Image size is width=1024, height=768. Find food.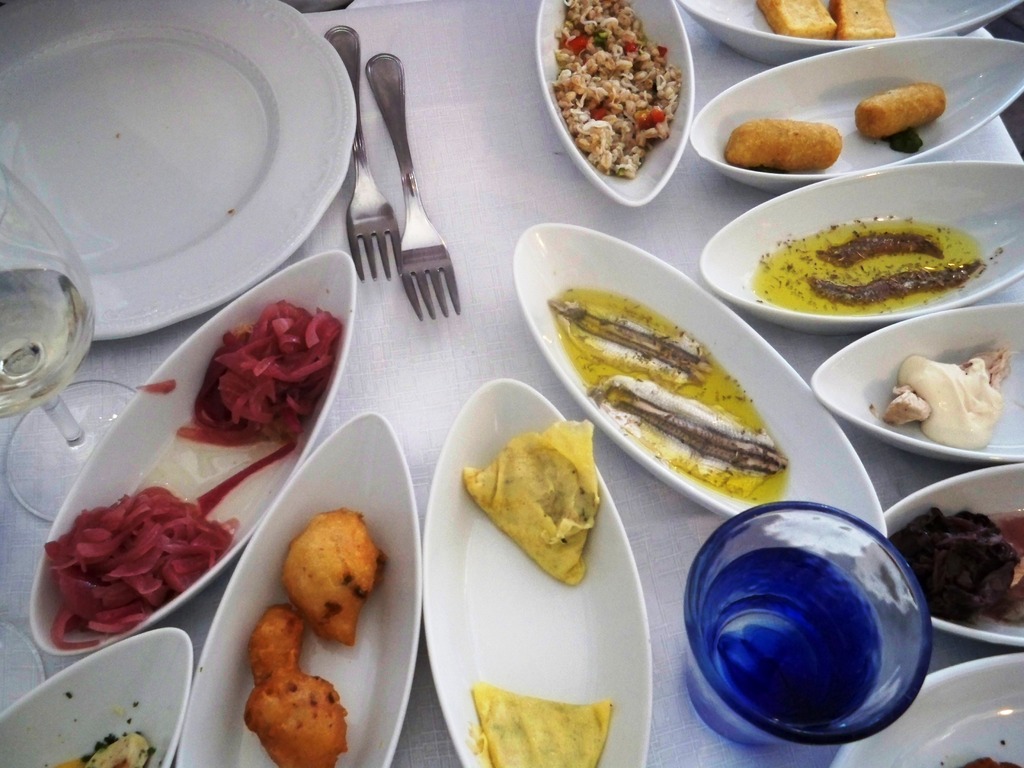
x1=831, y1=0, x2=898, y2=43.
